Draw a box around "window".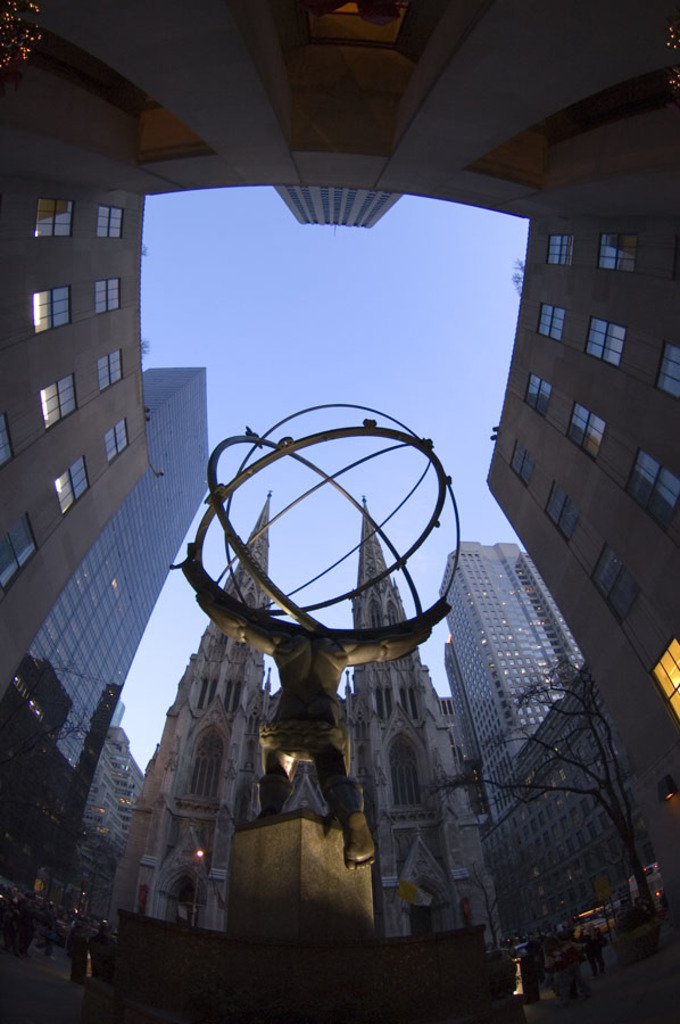
[x1=589, y1=544, x2=642, y2=622].
